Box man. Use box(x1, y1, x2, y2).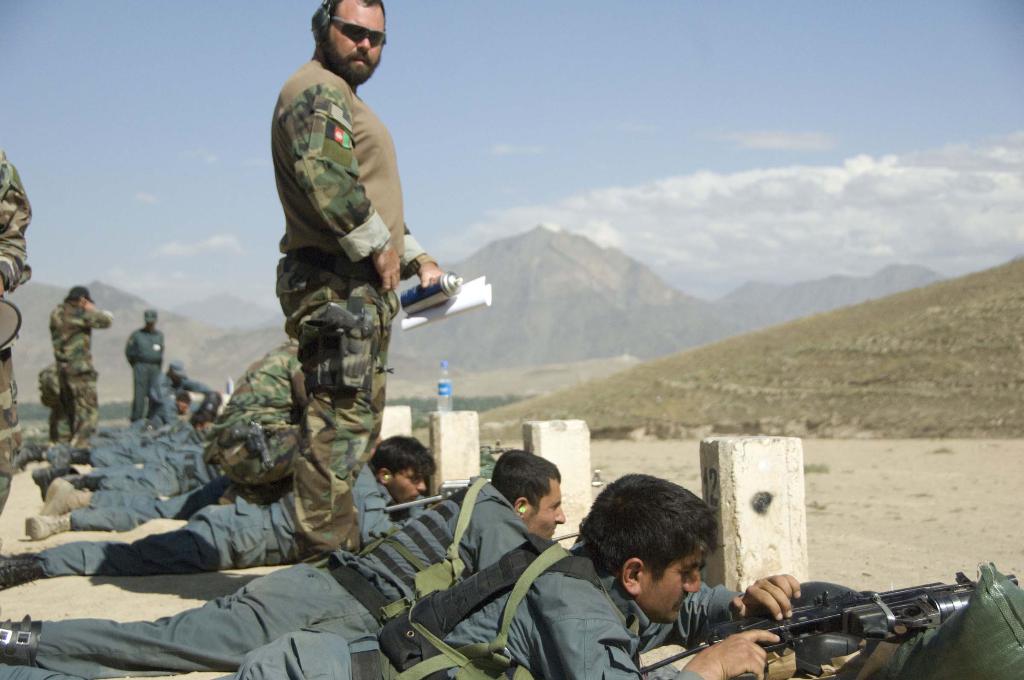
box(122, 311, 170, 429).
